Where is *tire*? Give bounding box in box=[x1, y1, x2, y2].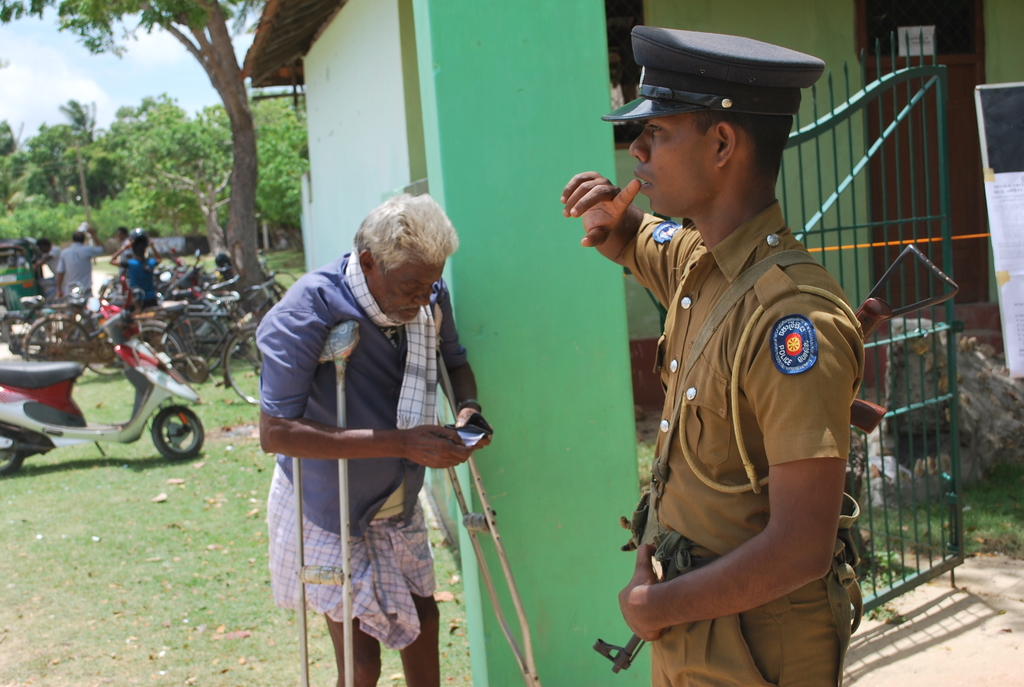
box=[0, 439, 20, 474].
